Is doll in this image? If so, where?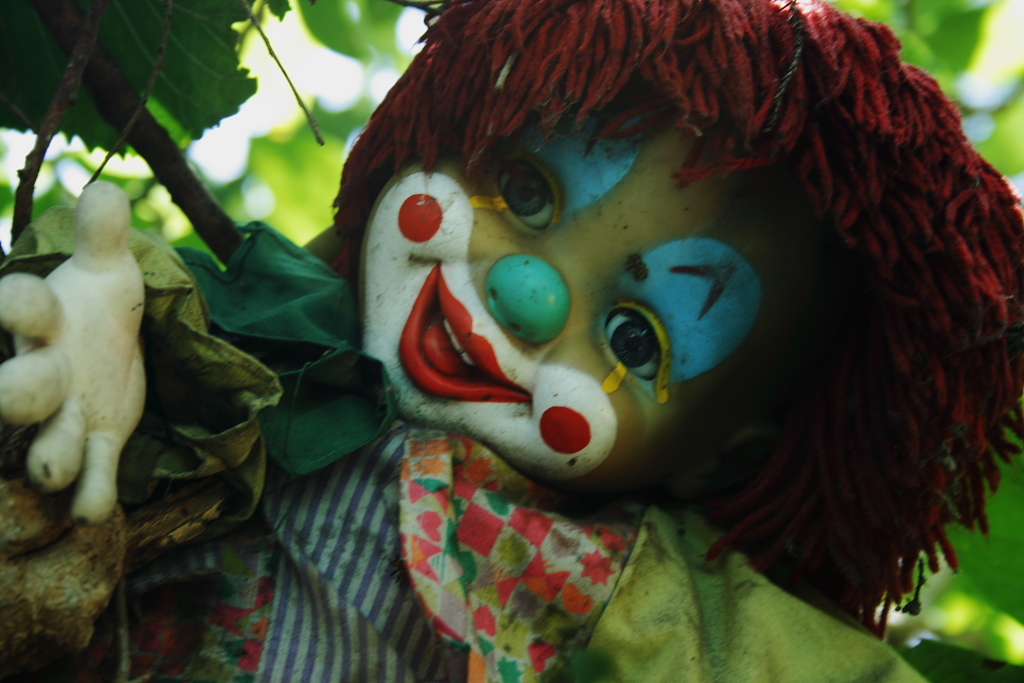
Yes, at select_region(0, 0, 1023, 682).
